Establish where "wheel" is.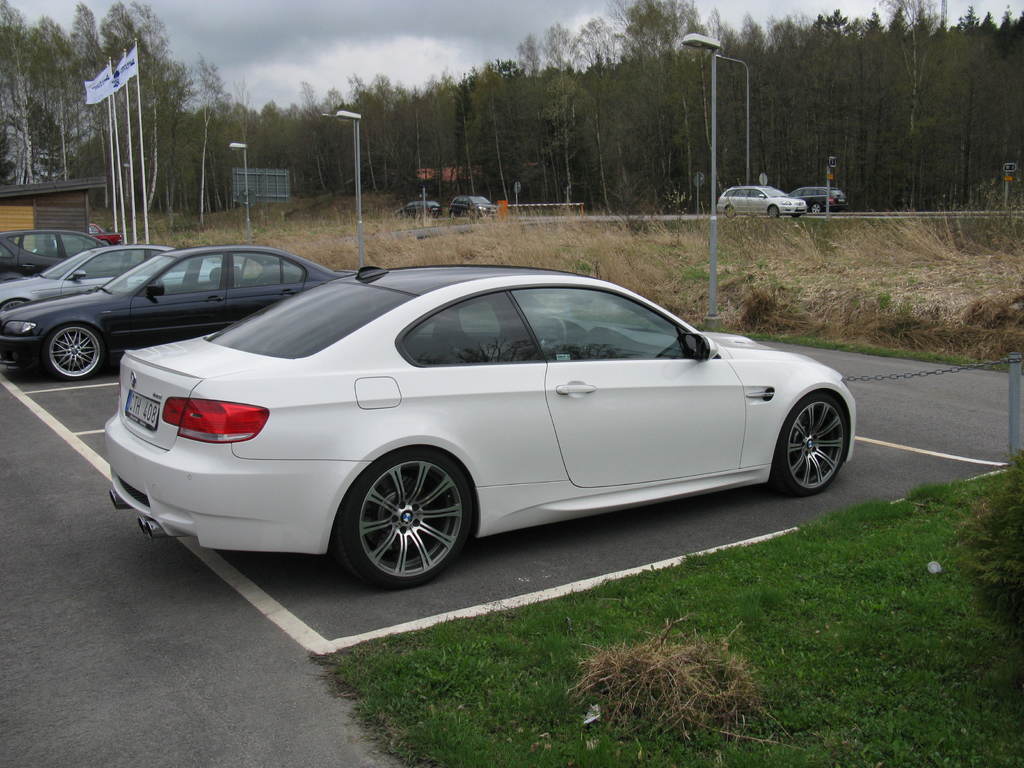
Established at {"left": 723, "top": 201, "right": 733, "bottom": 220}.
